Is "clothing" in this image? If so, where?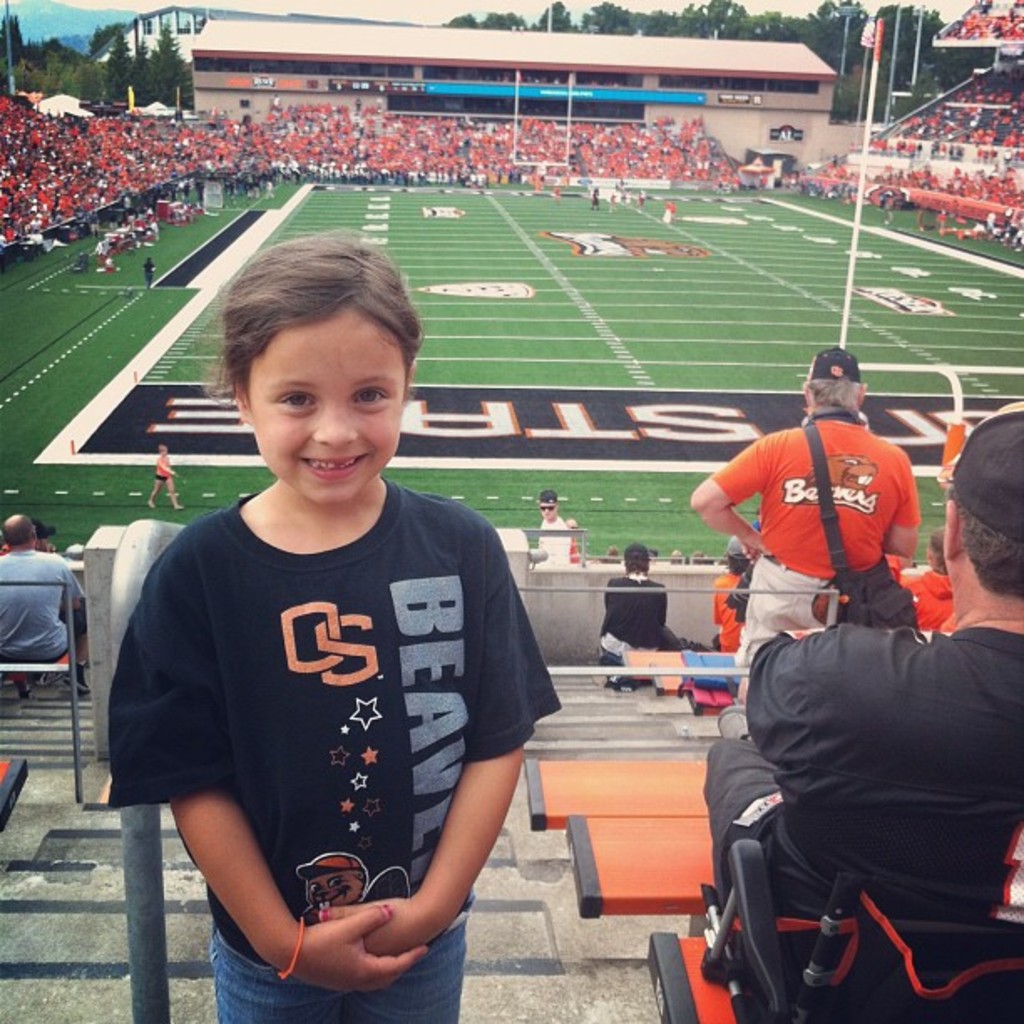
Yes, at bbox=(594, 569, 668, 669).
